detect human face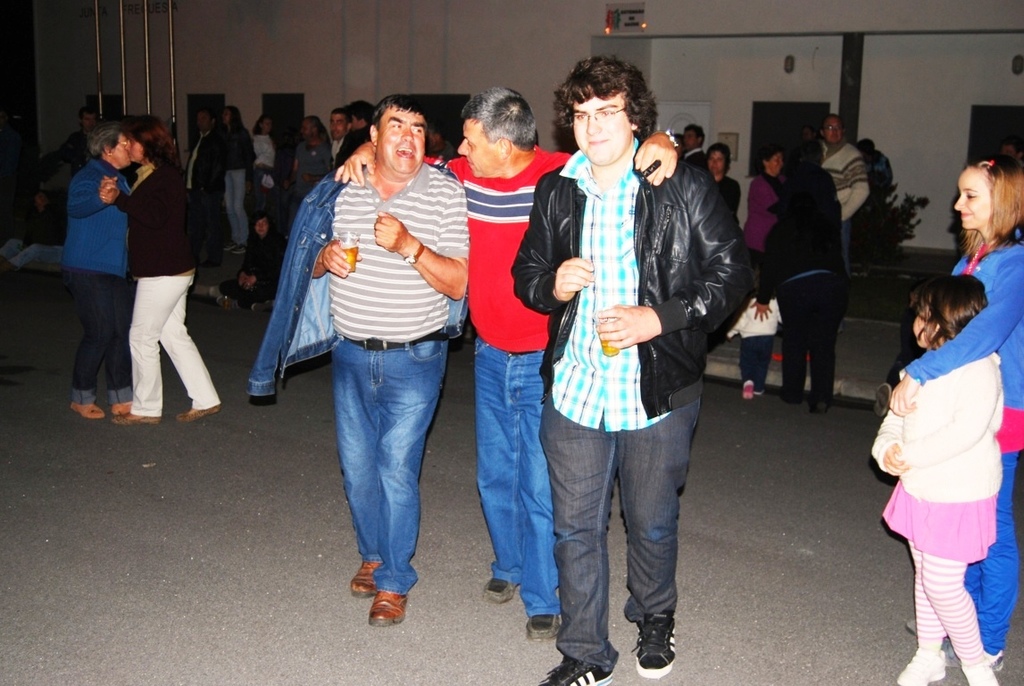
locate(682, 128, 705, 147)
